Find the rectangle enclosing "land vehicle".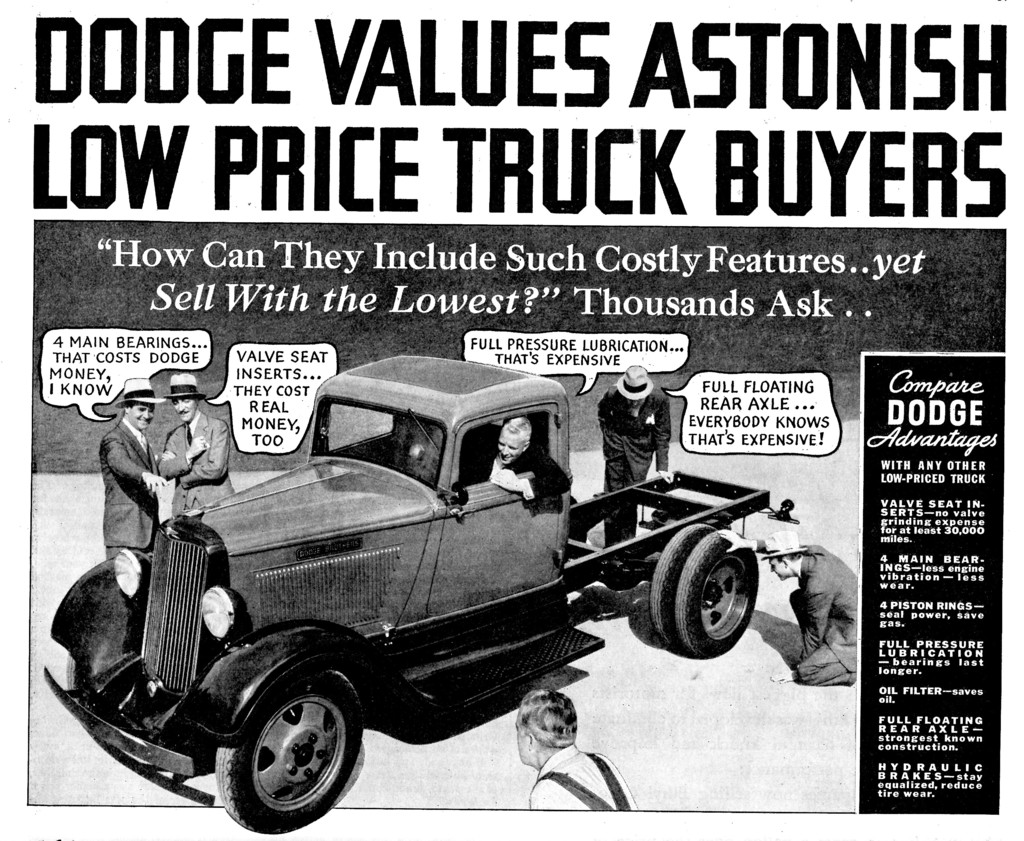
left=40, top=342, right=806, bottom=839.
